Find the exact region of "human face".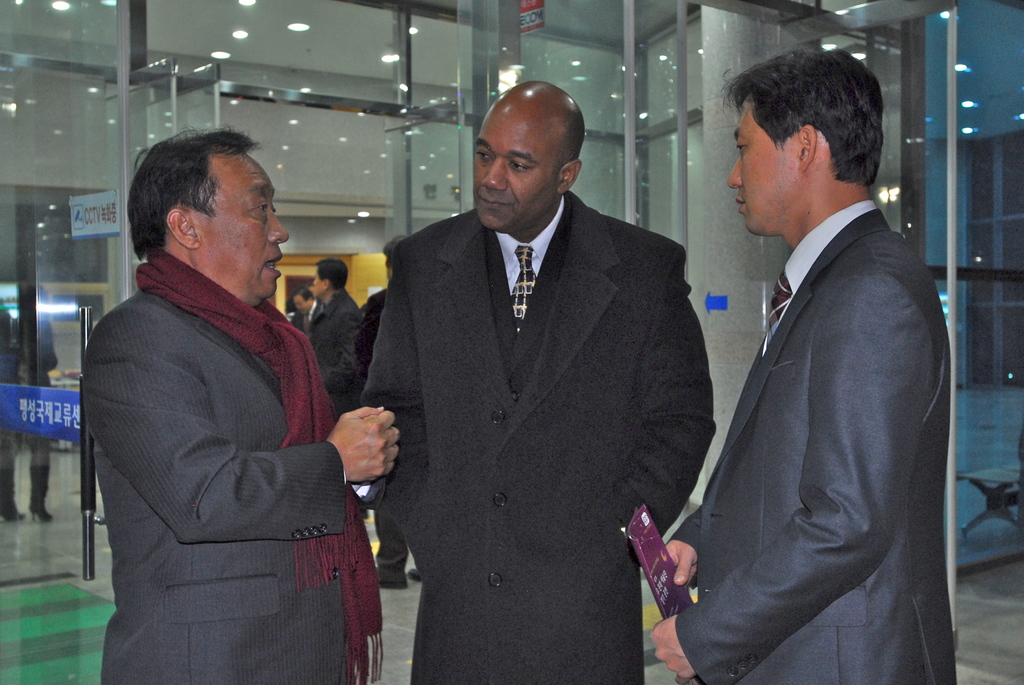
Exact region: crop(192, 152, 287, 309).
